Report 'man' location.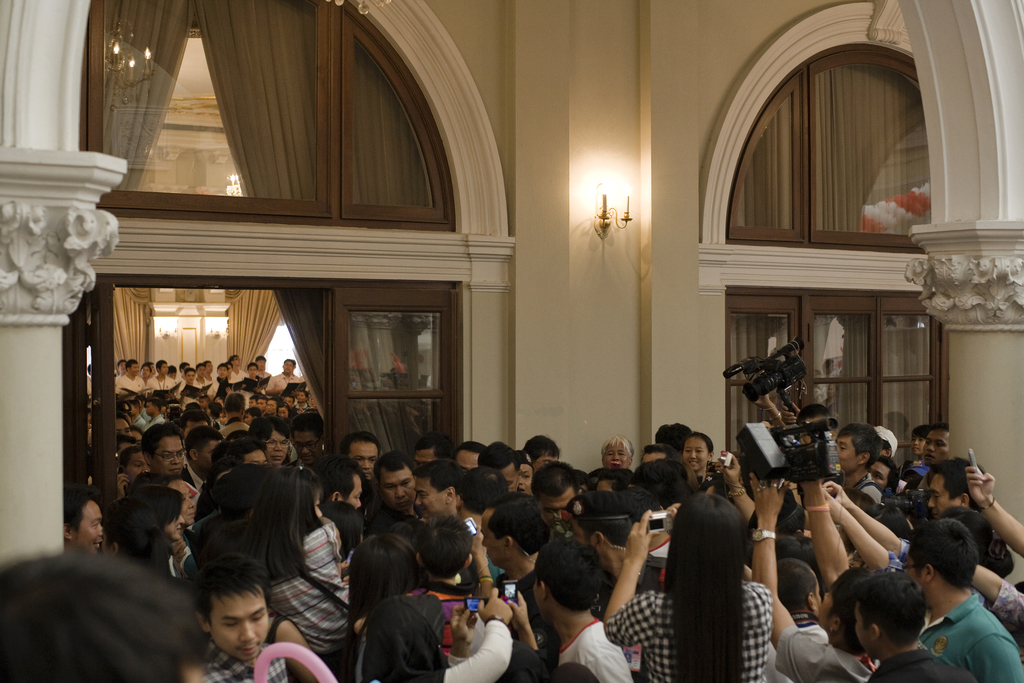
Report: (left=53, top=486, right=107, bottom=553).
